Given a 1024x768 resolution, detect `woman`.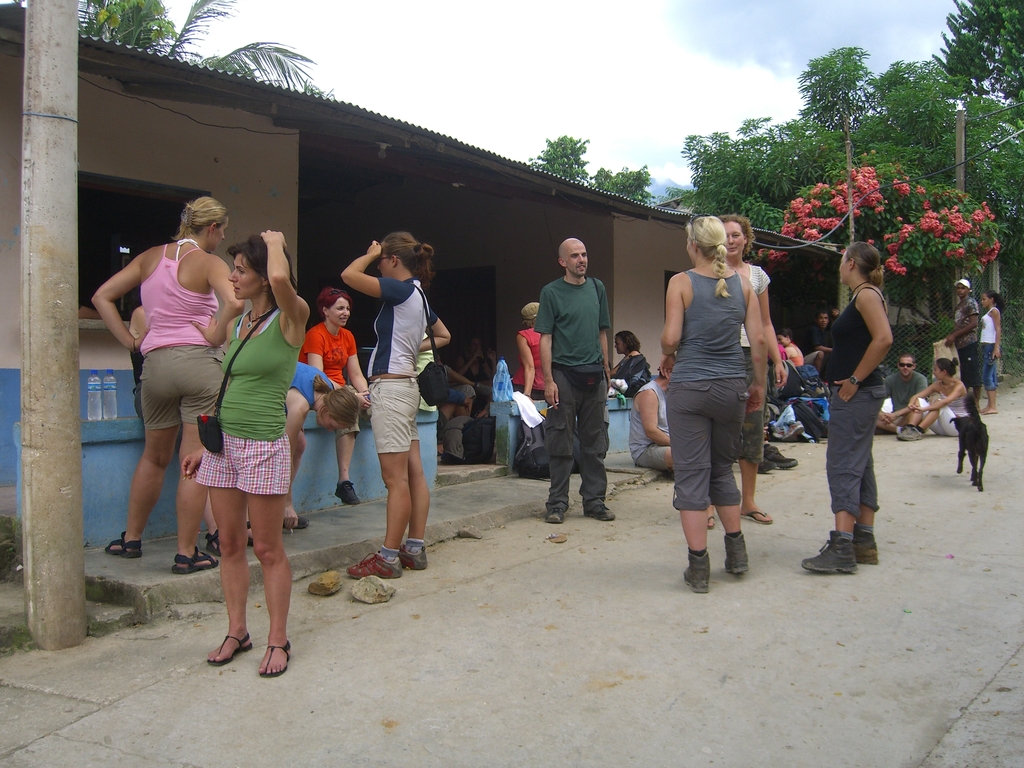
(x1=900, y1=358, x2=979, y2=440).
